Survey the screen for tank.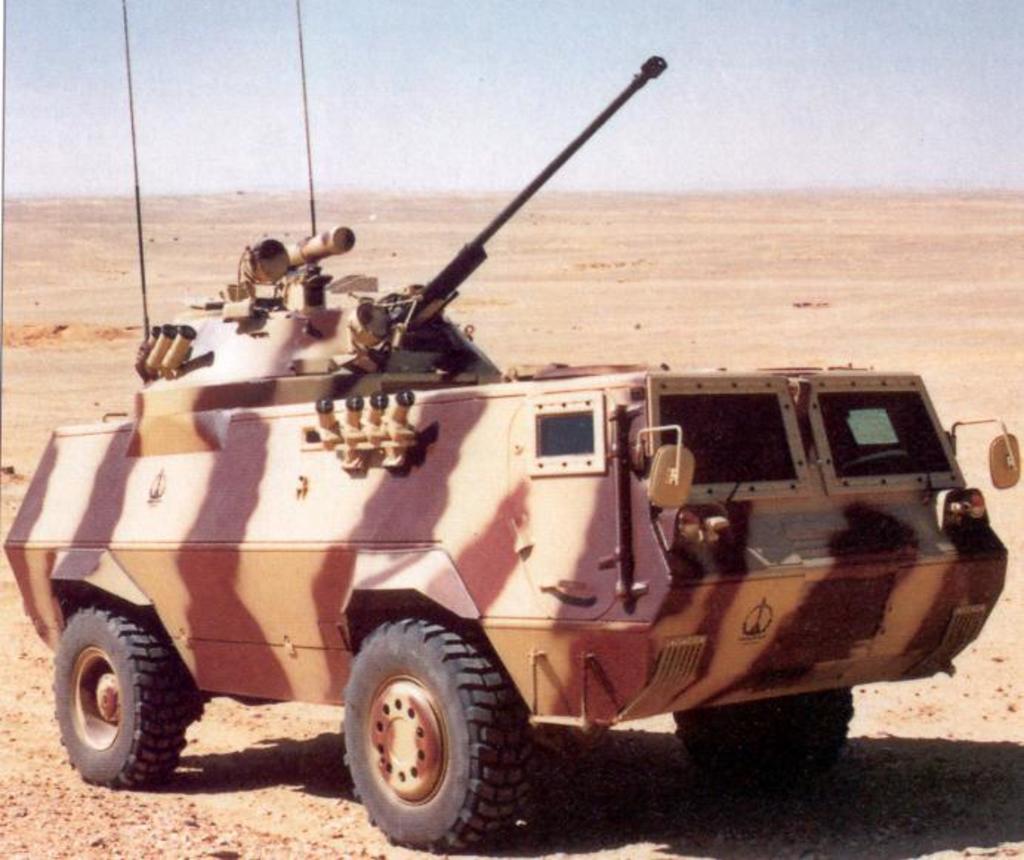
Survey found: crop(3, 0, 1023, 853).
